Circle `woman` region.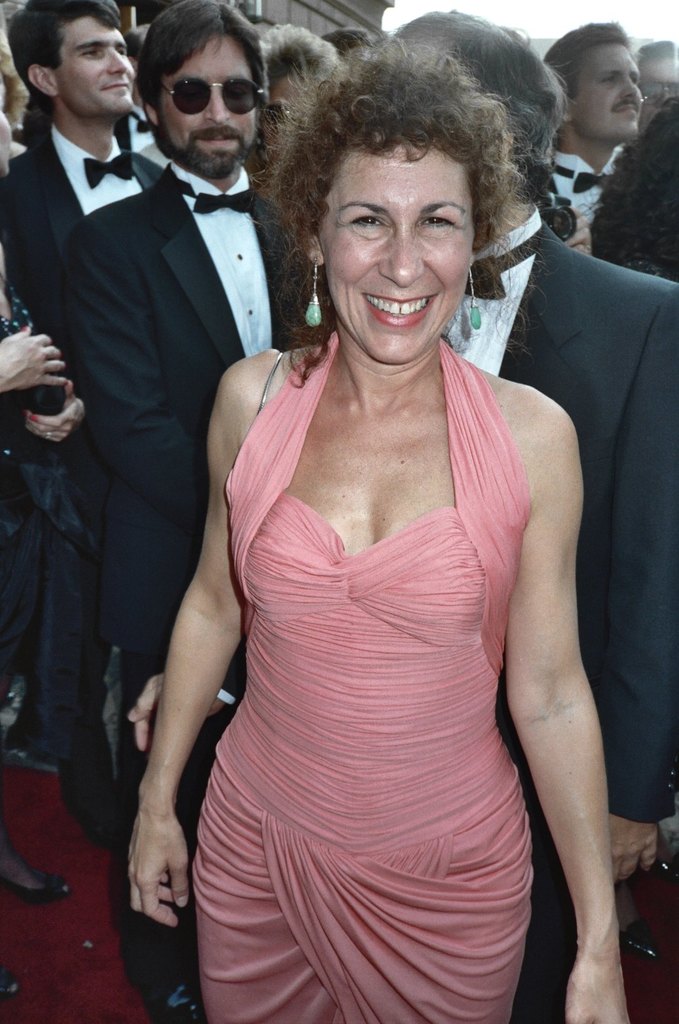
Region: [left=119, top=43, right=624, bottom=1021].
